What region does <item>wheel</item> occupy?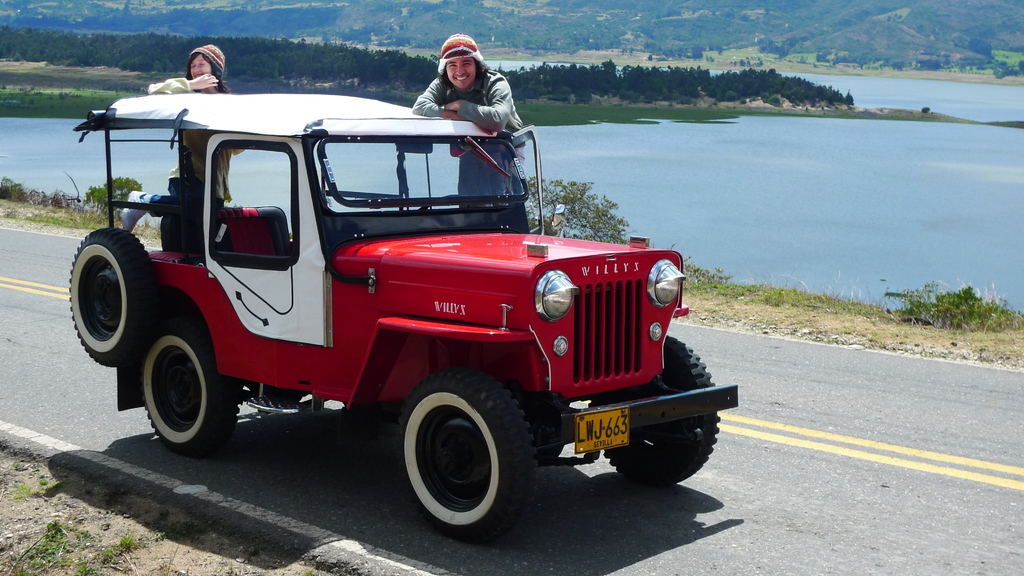
417:195:462:210.
